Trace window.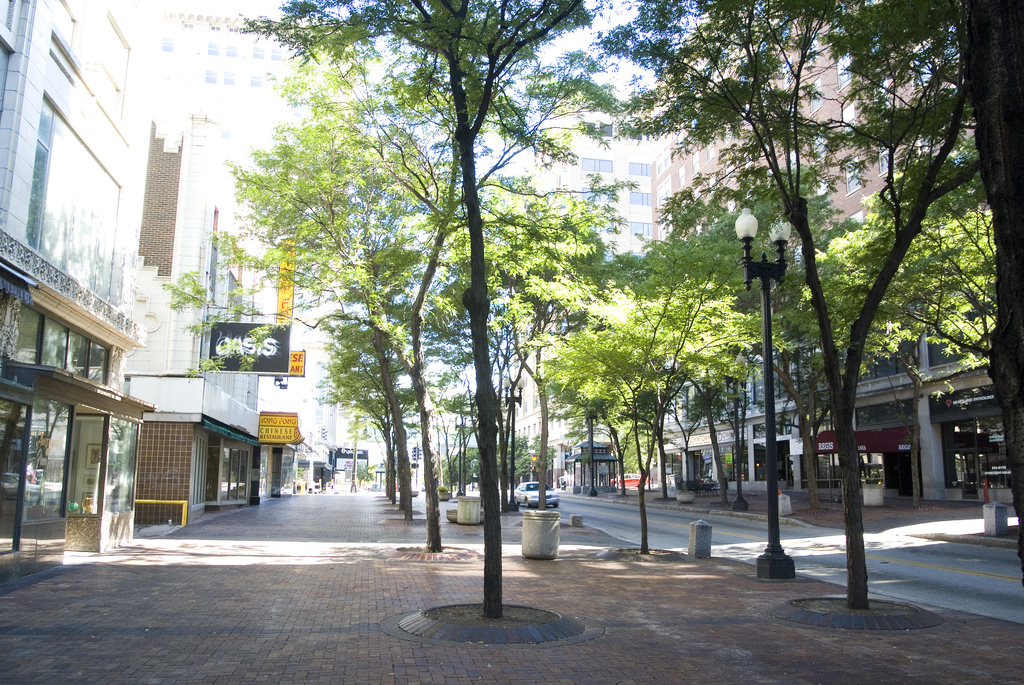
Traced to (17, 92, 119, 302).
